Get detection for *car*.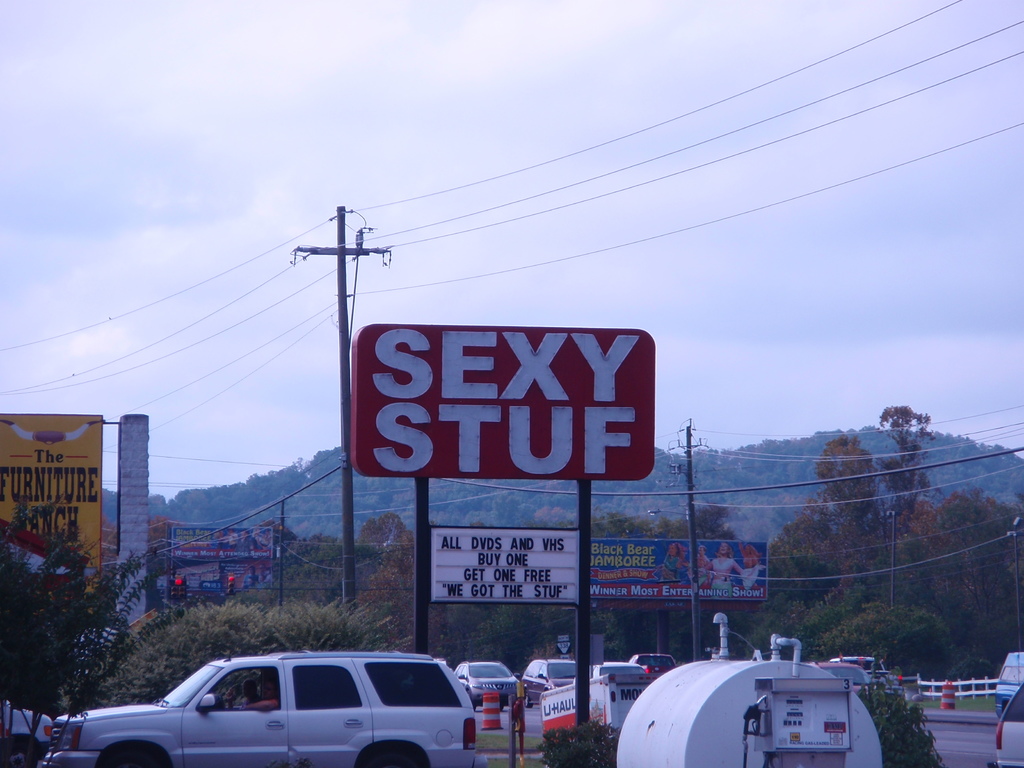
Detection: {"left": 986, "top": 671, "right": 1023, "bottom": 767}.
